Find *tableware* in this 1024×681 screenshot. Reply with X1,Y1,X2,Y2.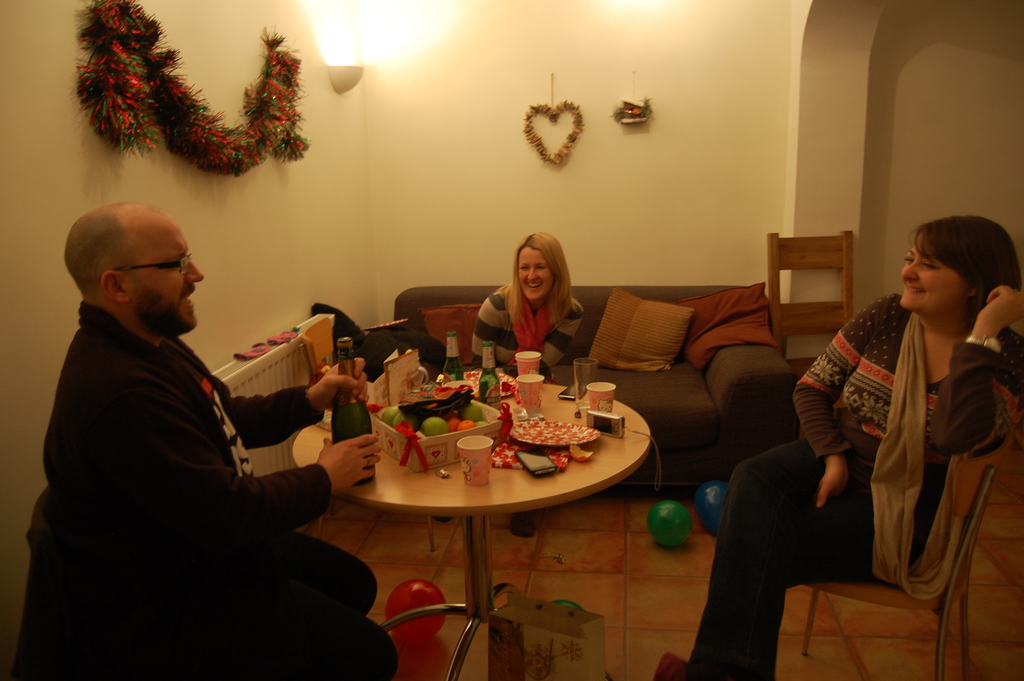
584,379,615,412.
